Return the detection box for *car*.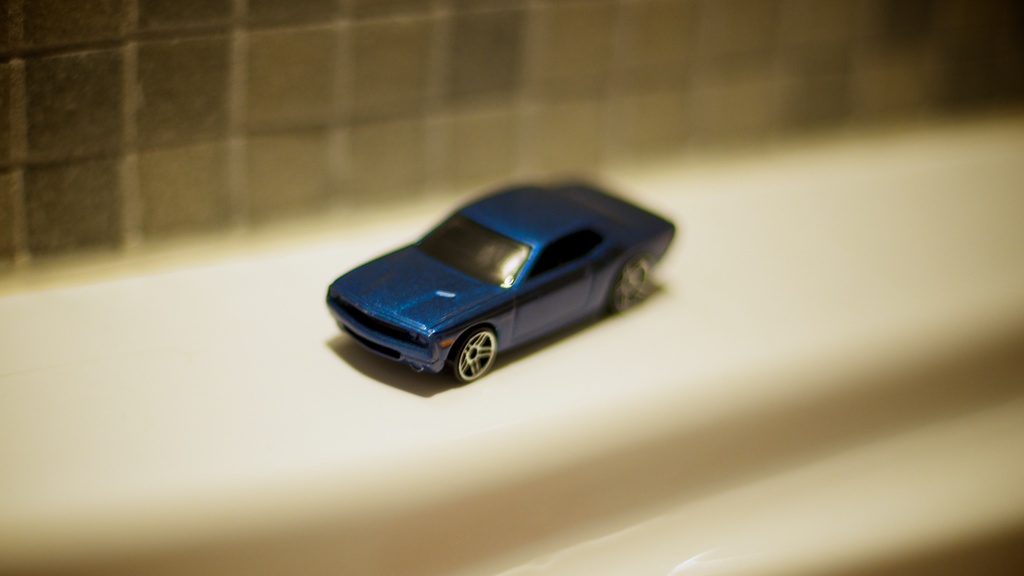
x1=321, y1=177, x2=663, y2=378.
